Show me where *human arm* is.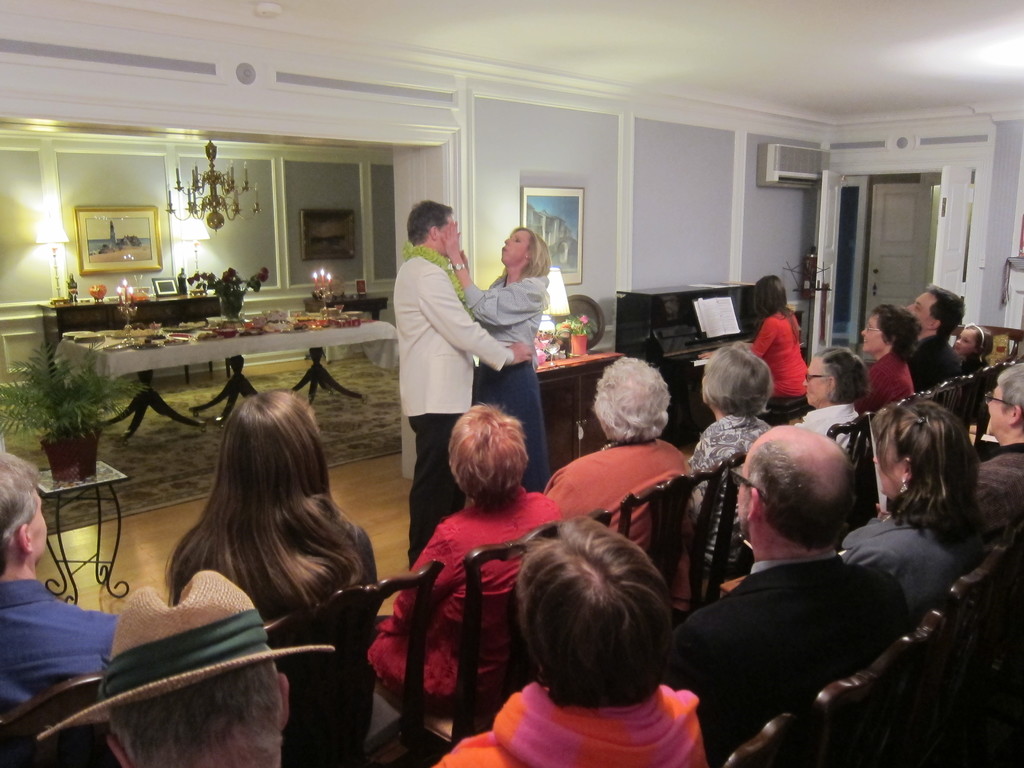
*human arm* is at [left=536, top=458, right=586, bottom=538].
